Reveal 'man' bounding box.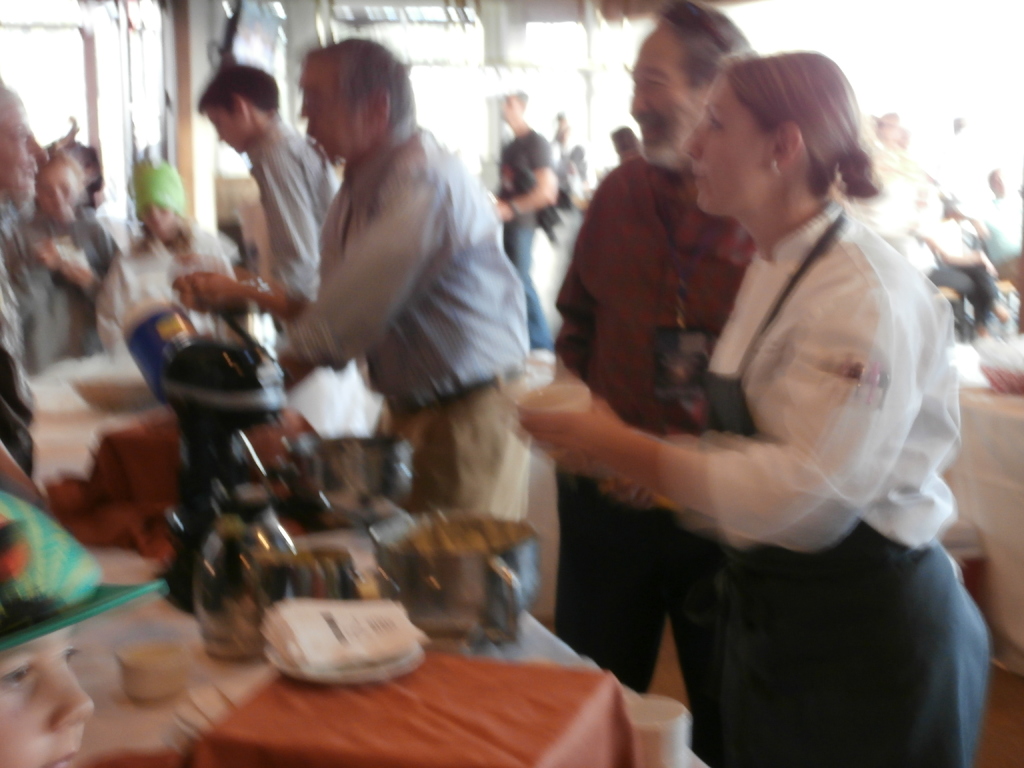
Revealed: 282,36,543,518.
